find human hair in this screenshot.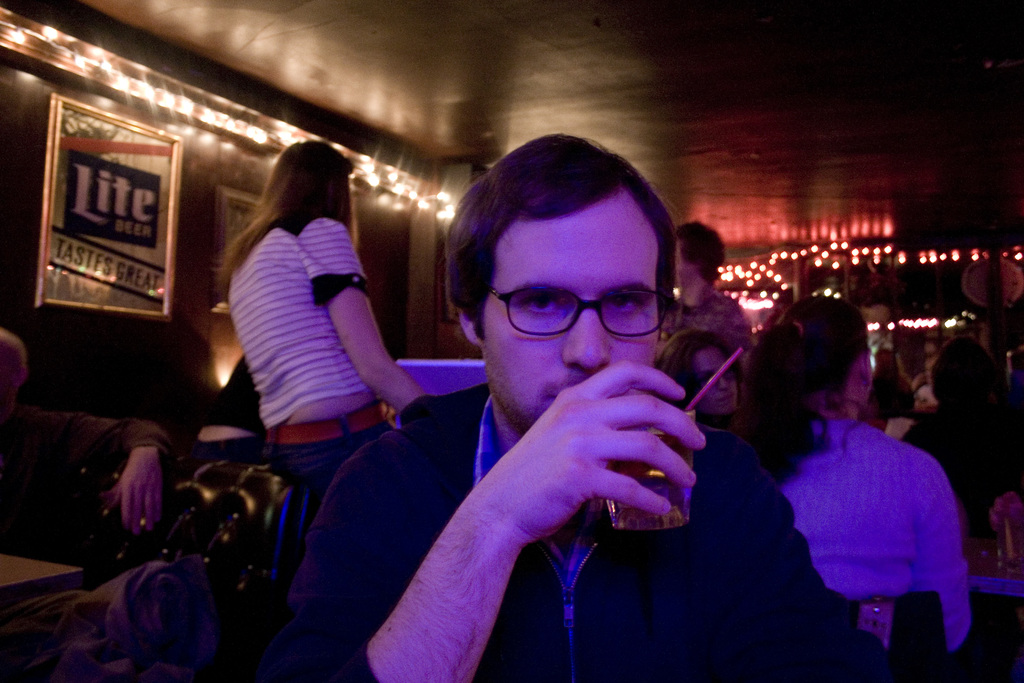
The bounding box for human hair is (x1=727, y1=295, x2=870, y2=489).
